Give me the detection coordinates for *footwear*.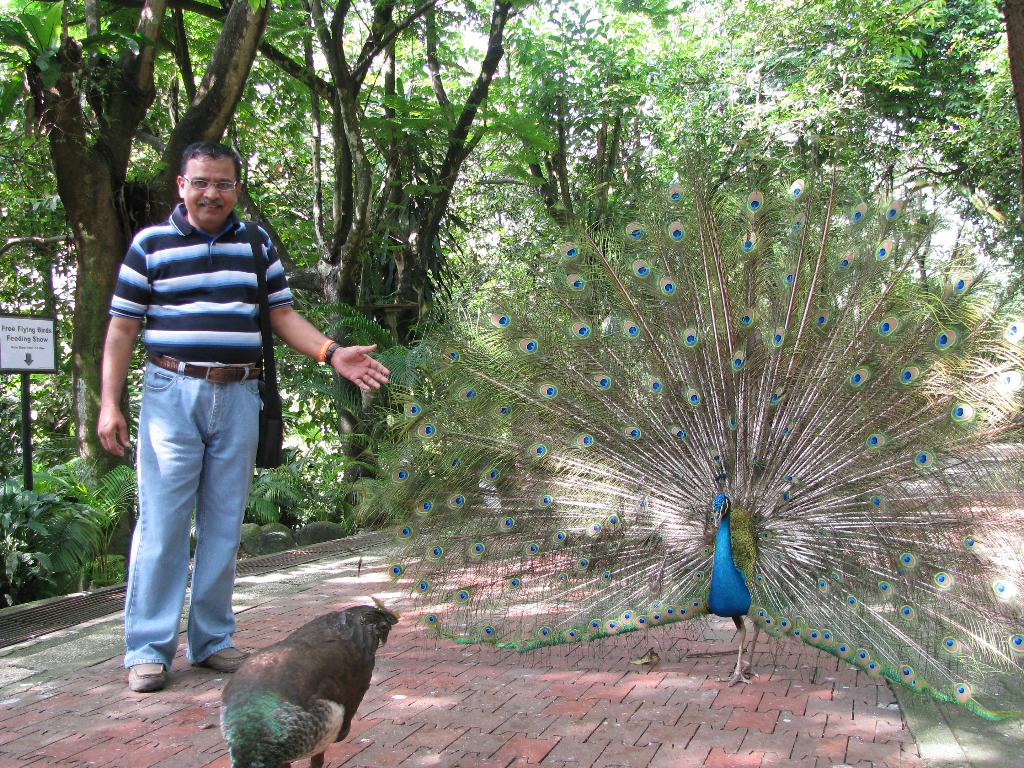
124, 664, 168, 687.
